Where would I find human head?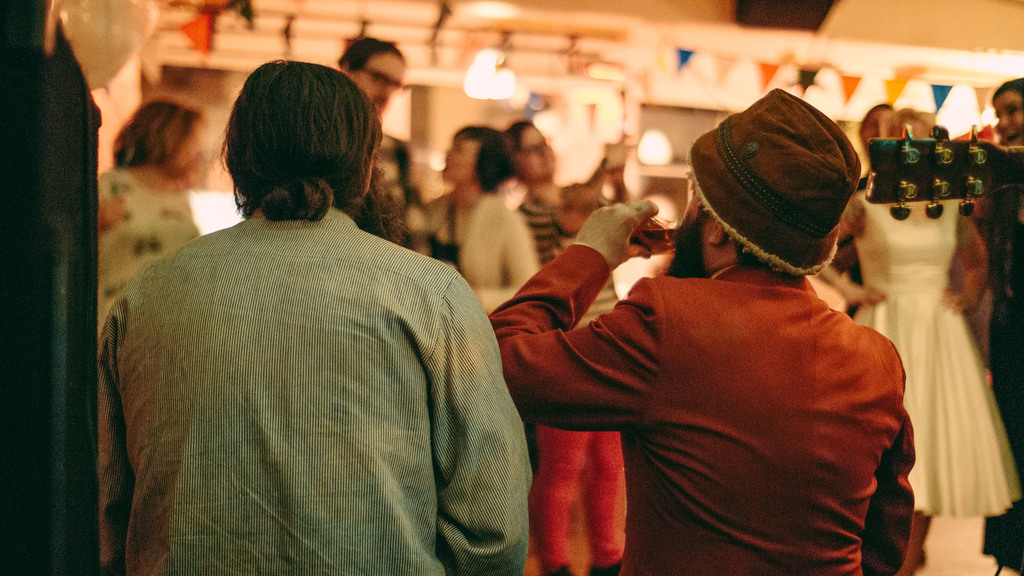
At <bbox>863, 104, 899, 146</bbox>.
